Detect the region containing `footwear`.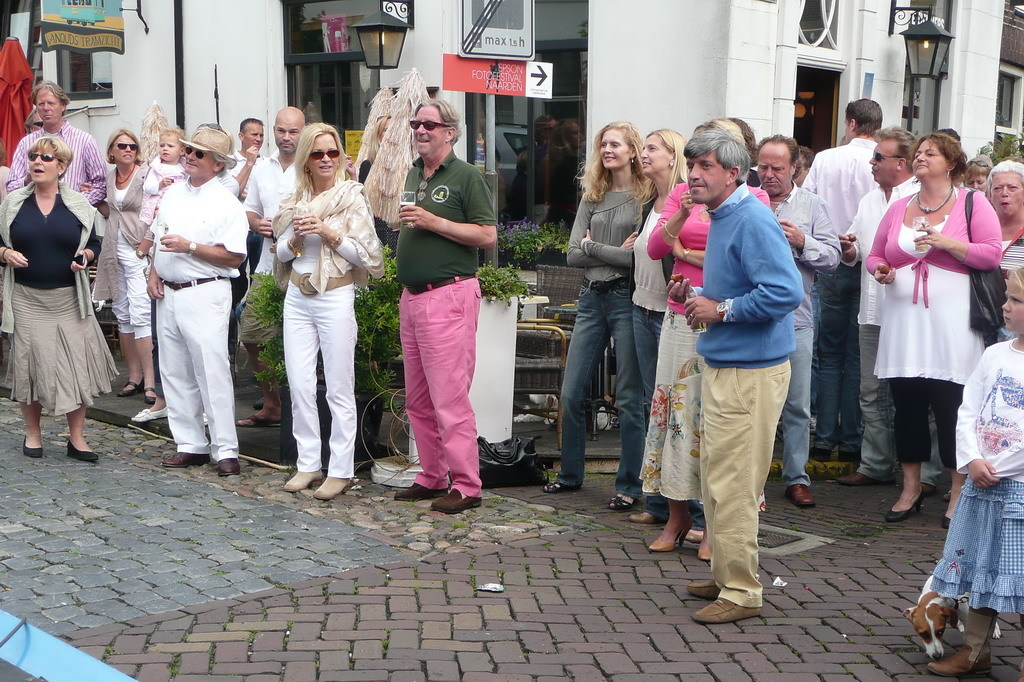
131,406,168,426.
